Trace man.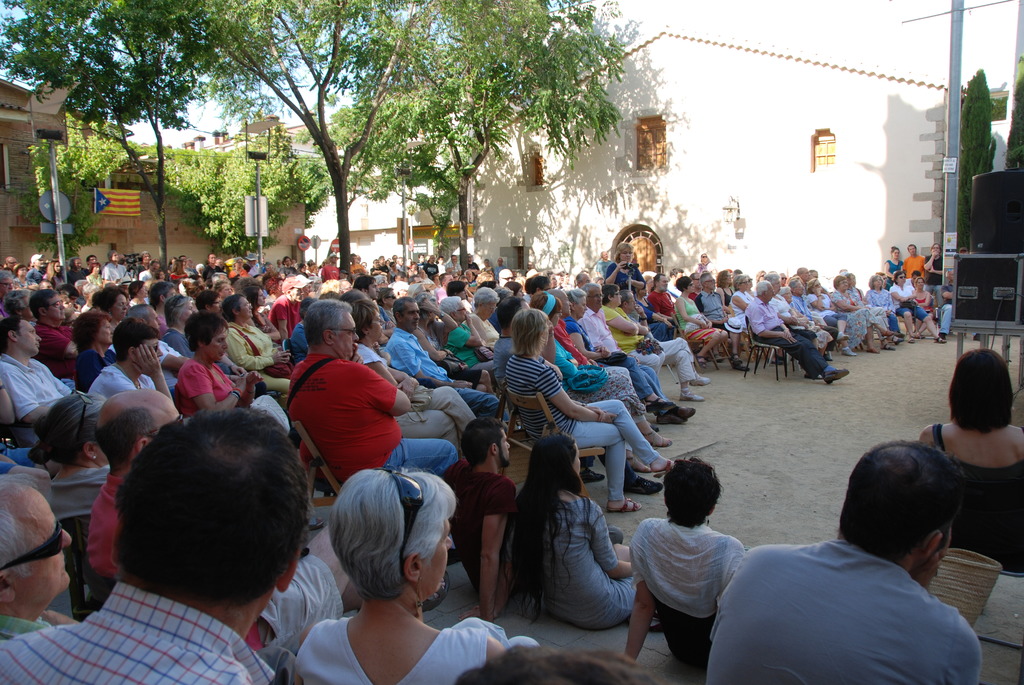
Traced to bbox=(202, 253, 223, 283).
